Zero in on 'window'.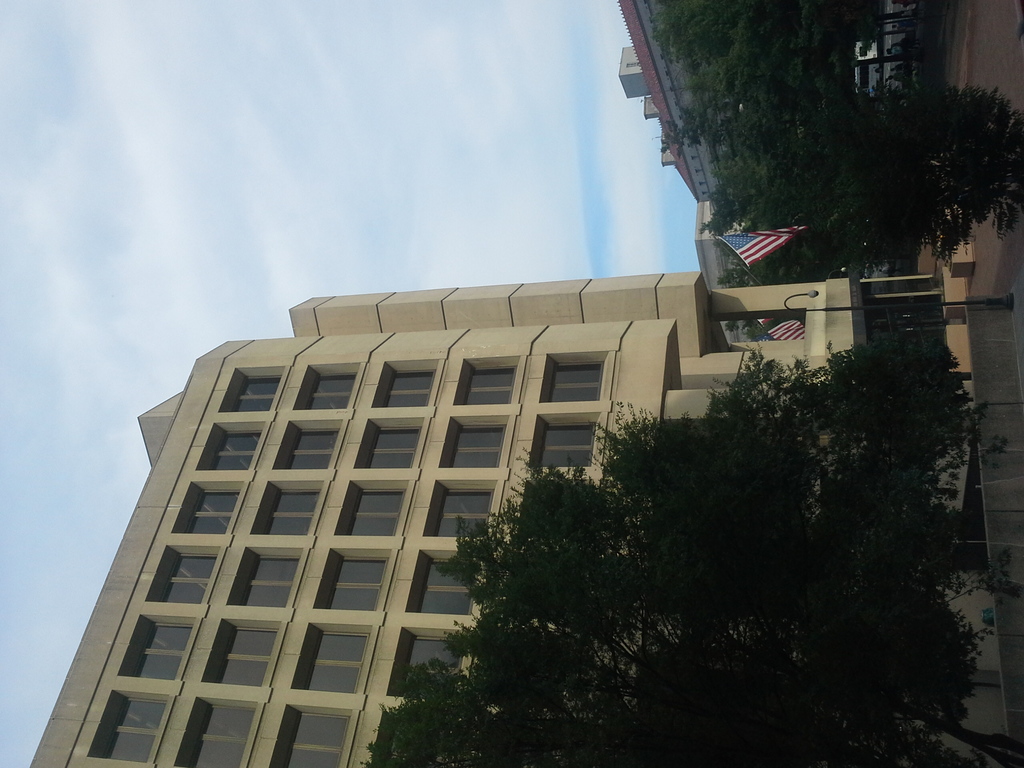
Zeroed in: bbox(271, 705, 354, 767).
